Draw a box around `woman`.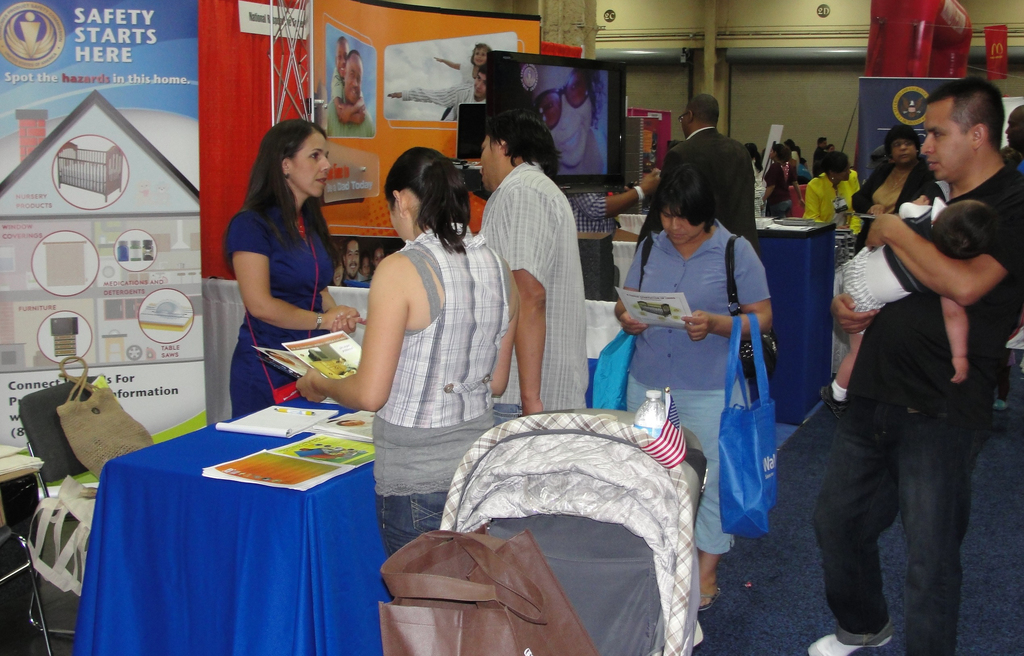
(x1=850, y1=128, x2=939, y2=246).
